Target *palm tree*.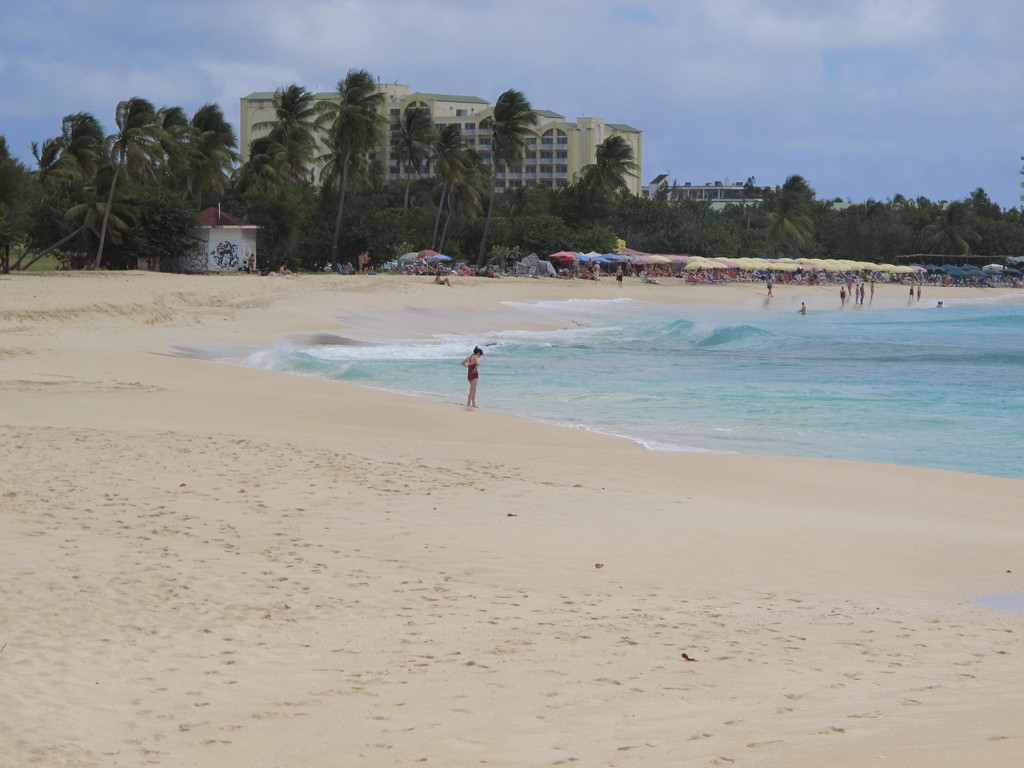
Target region: [x1=49, y1=108, x2=96, y2=225].
